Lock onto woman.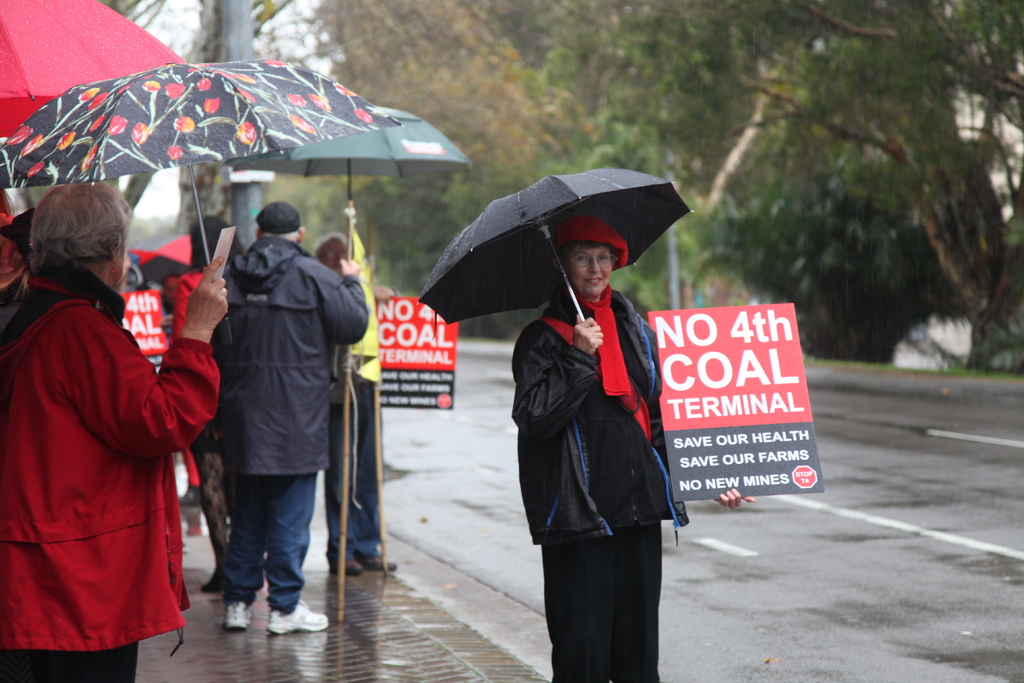
Locked: <region>170, 215, 255, 597</region>.
